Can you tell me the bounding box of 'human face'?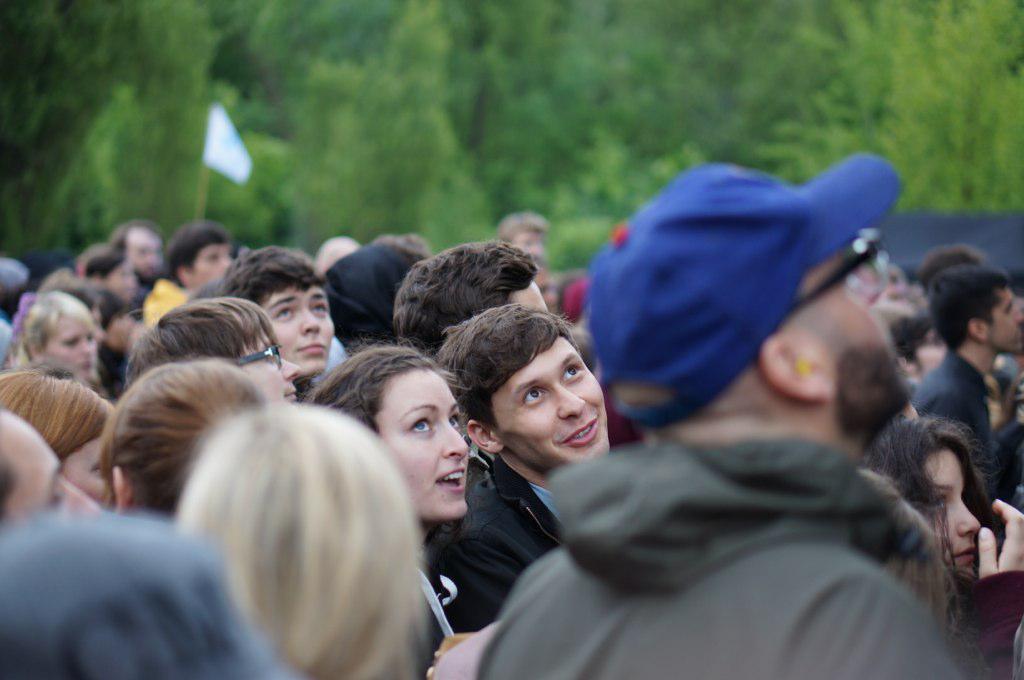
<bbox>265, 279, 334, 368</bbox>.
